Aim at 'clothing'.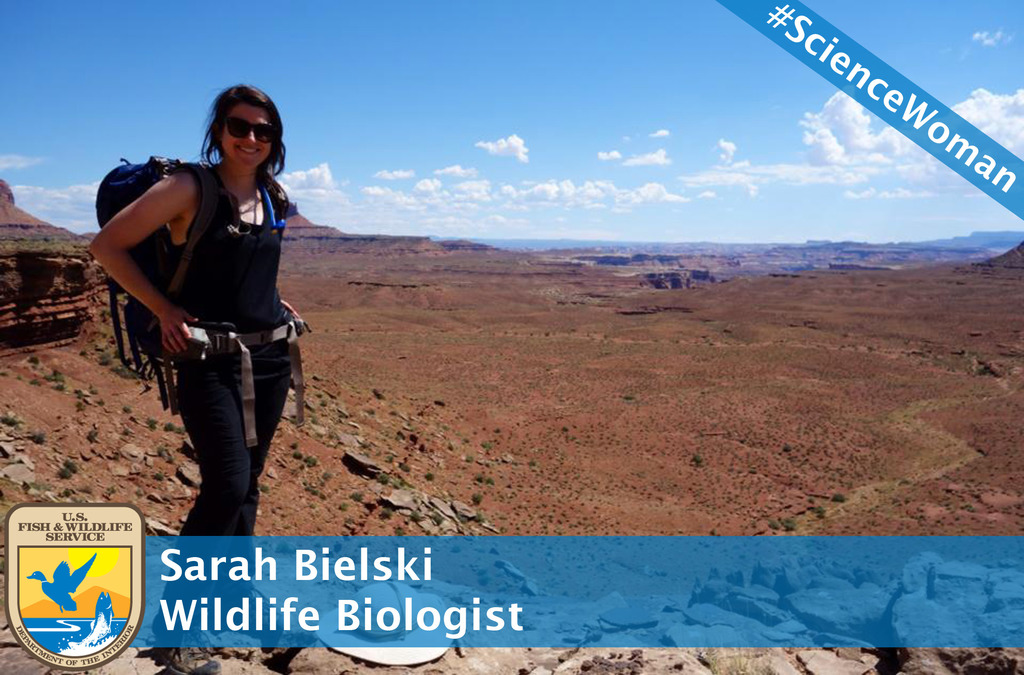
Aimed at (148,158,305,656).
